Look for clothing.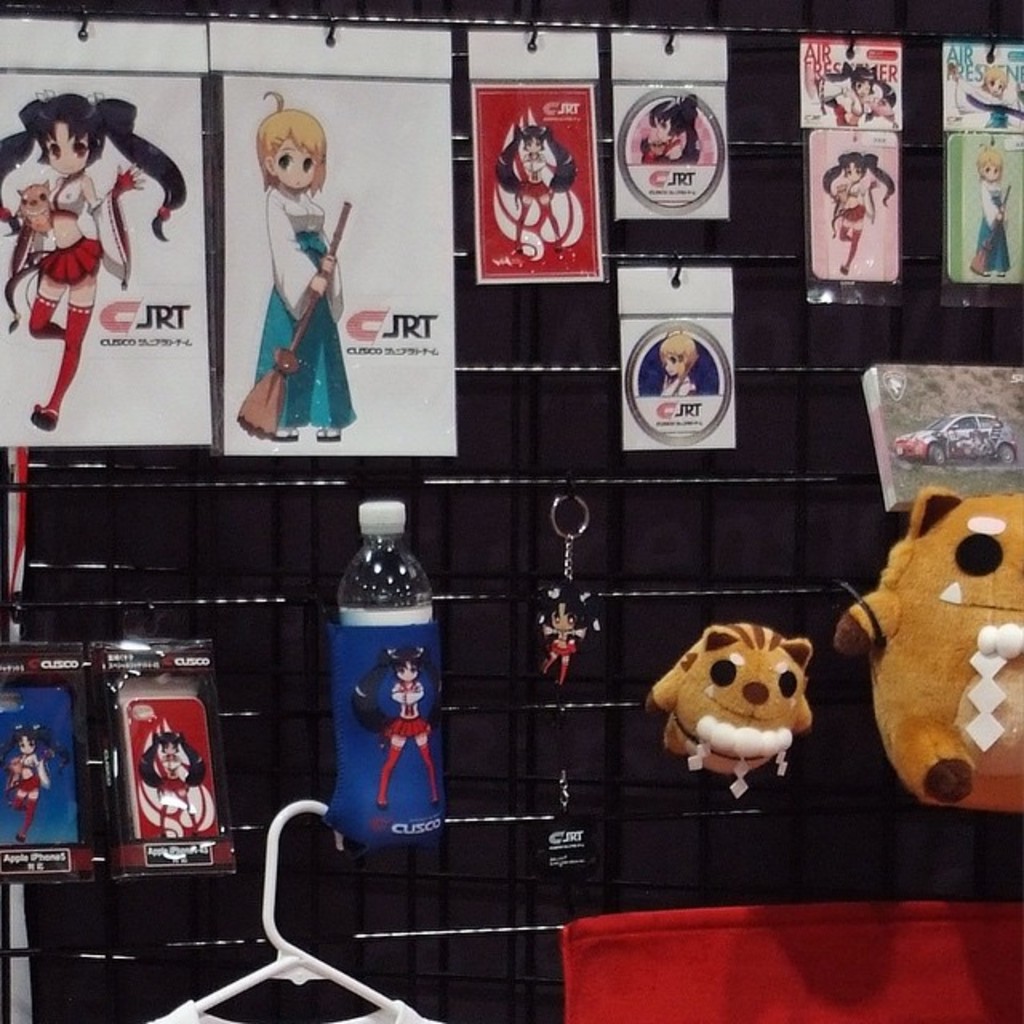
Found: <bbox>40, 302, 96, 411</bbox>.
